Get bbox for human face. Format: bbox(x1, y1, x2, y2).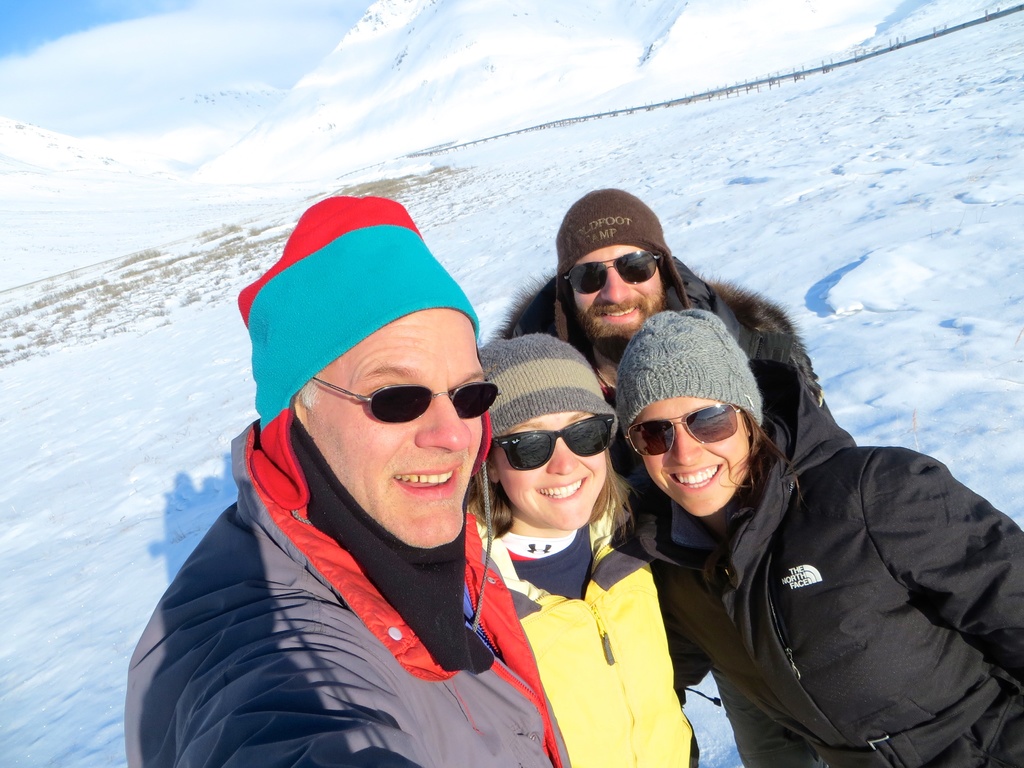
bbox(307, 309, 488, 547).
